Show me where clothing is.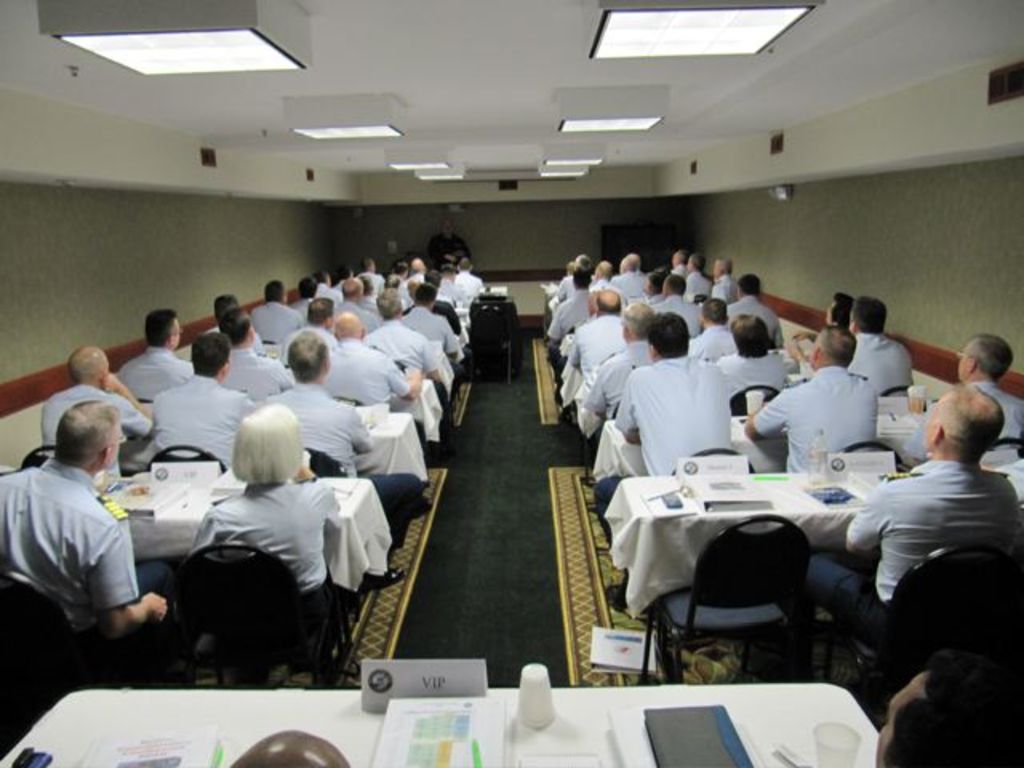
clothing is at x1=542 y1=290 x2=592 y2=339.
